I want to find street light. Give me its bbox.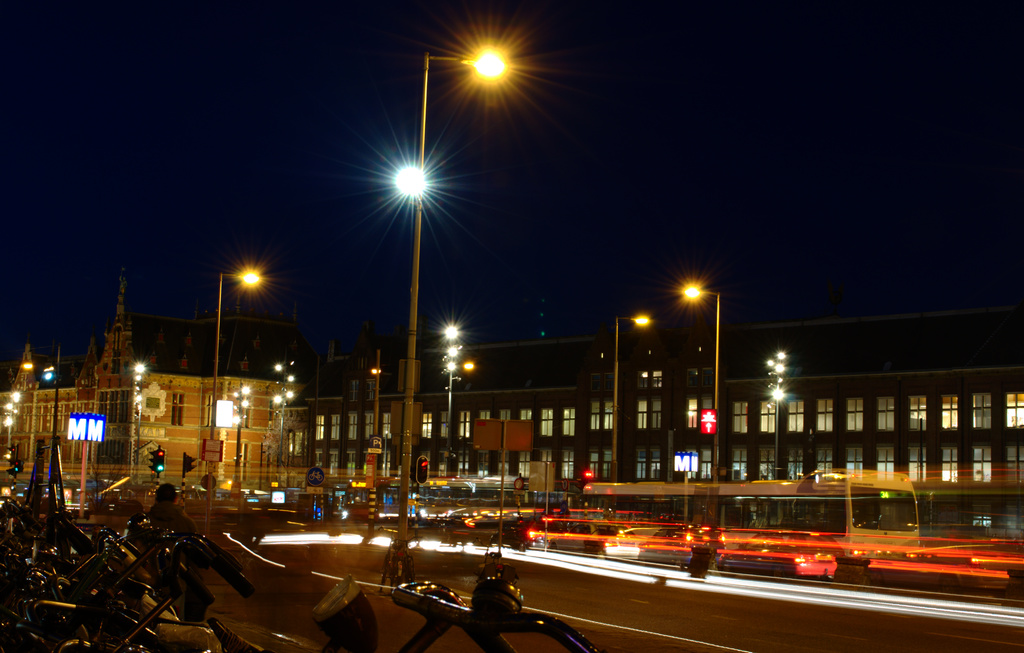
rect(229, 381, 257, 512).
